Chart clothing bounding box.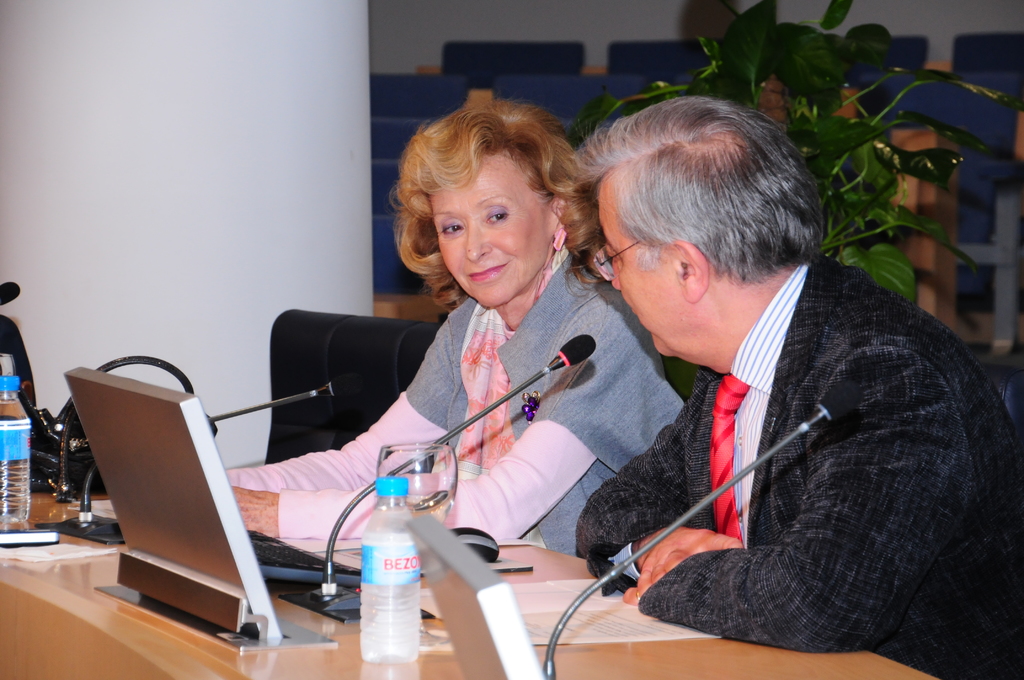
Charted: left=224, top=227, right=684, bottom=567.
